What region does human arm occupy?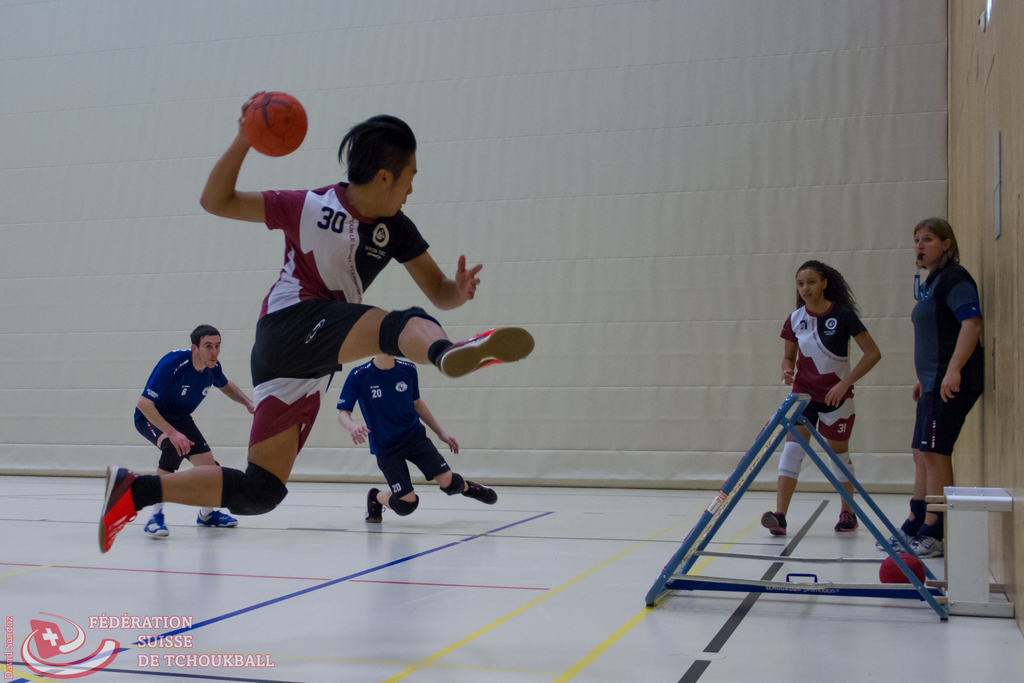
776,313,796,386.
